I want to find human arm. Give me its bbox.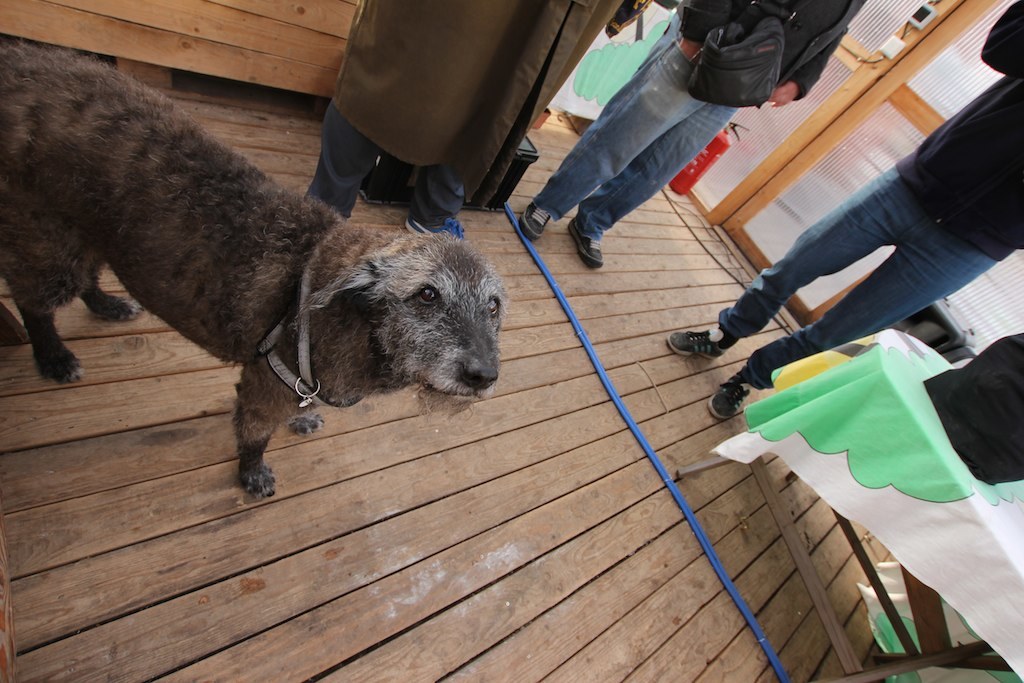
670/0/727/56.
